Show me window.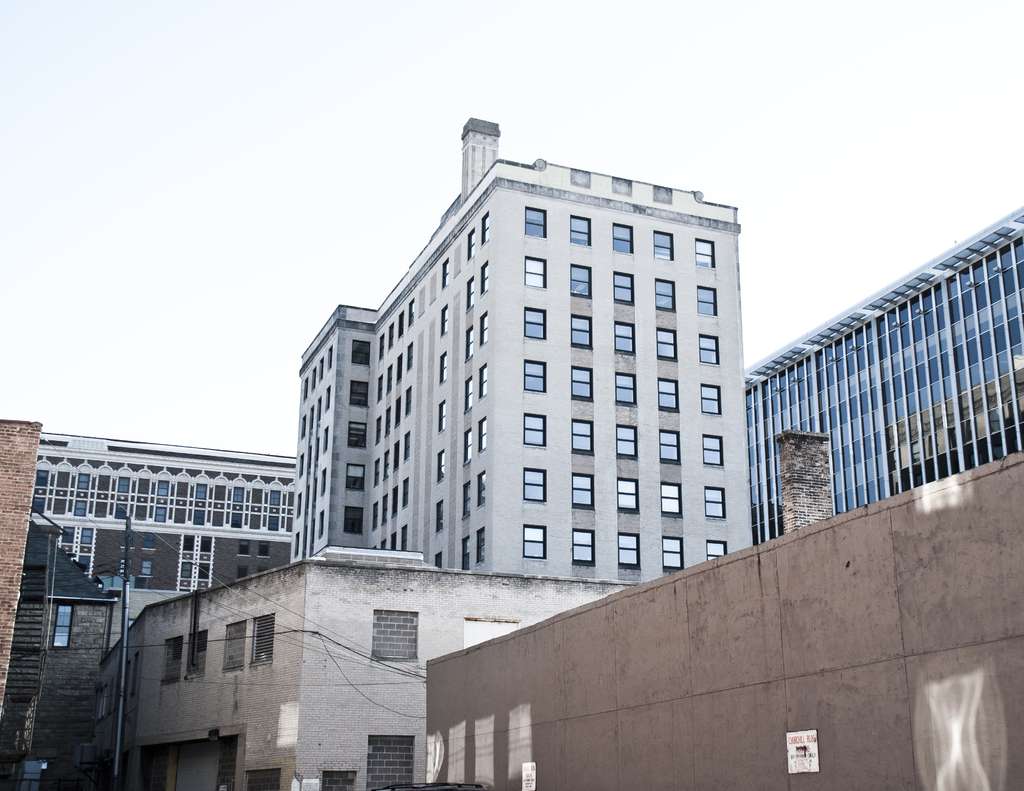
window is here: <region>111, 502, 129, 520</region>.
